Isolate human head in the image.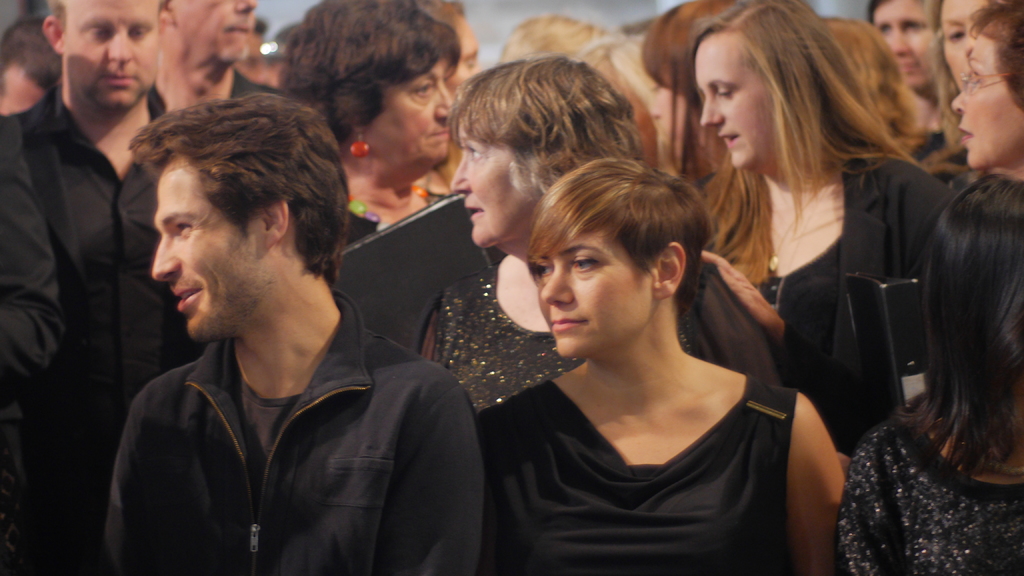
Isolated region: [left=820, top=17, right=925, bottom=141].
